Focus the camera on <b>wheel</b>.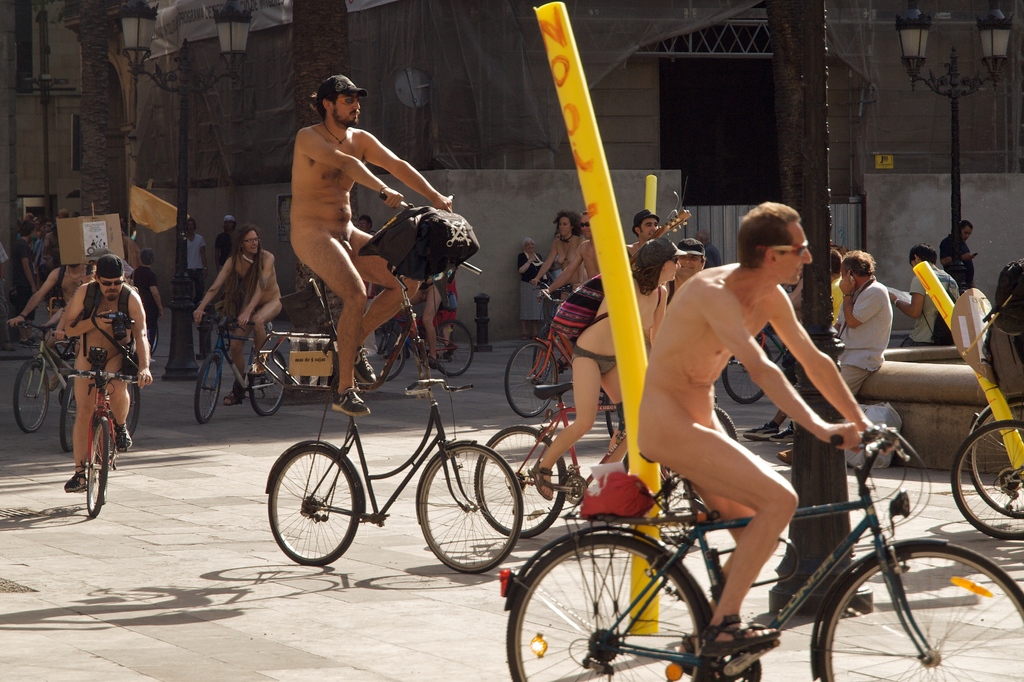
Focus region: [left=472, top=422, right=570, bottom=540].
